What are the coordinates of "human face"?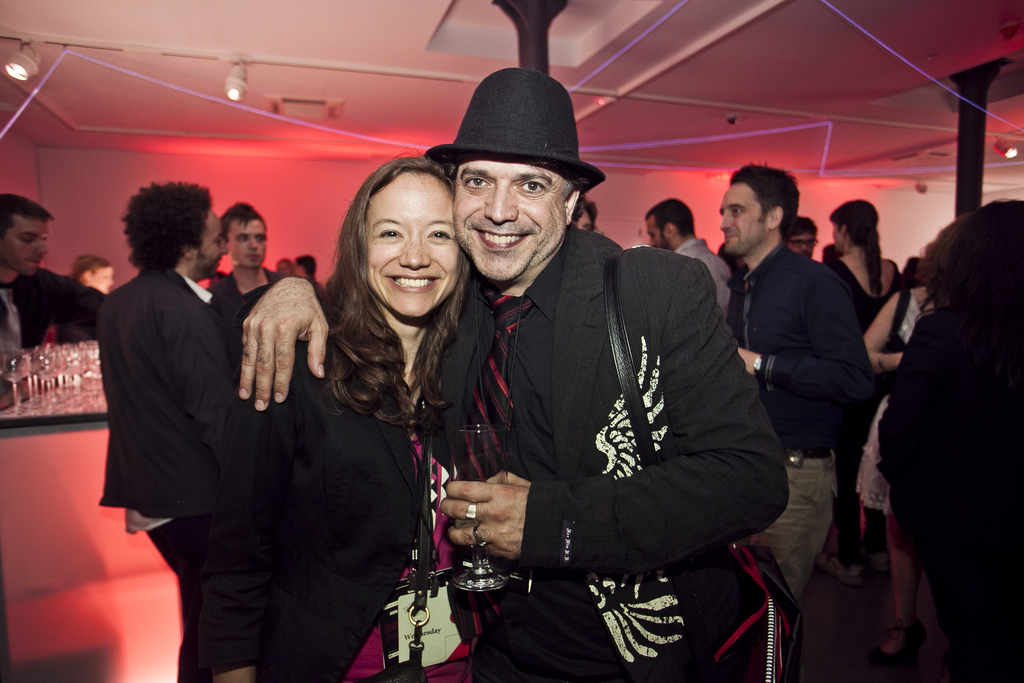
721,182,768,254.
